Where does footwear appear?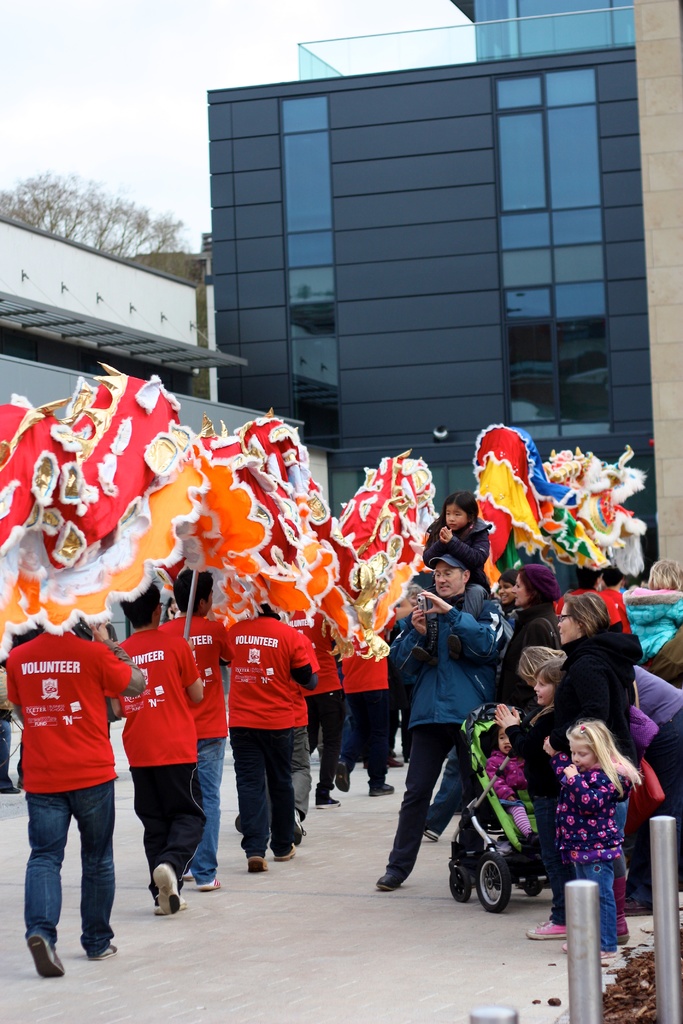
Appears at (92, 942, 126, 963).
